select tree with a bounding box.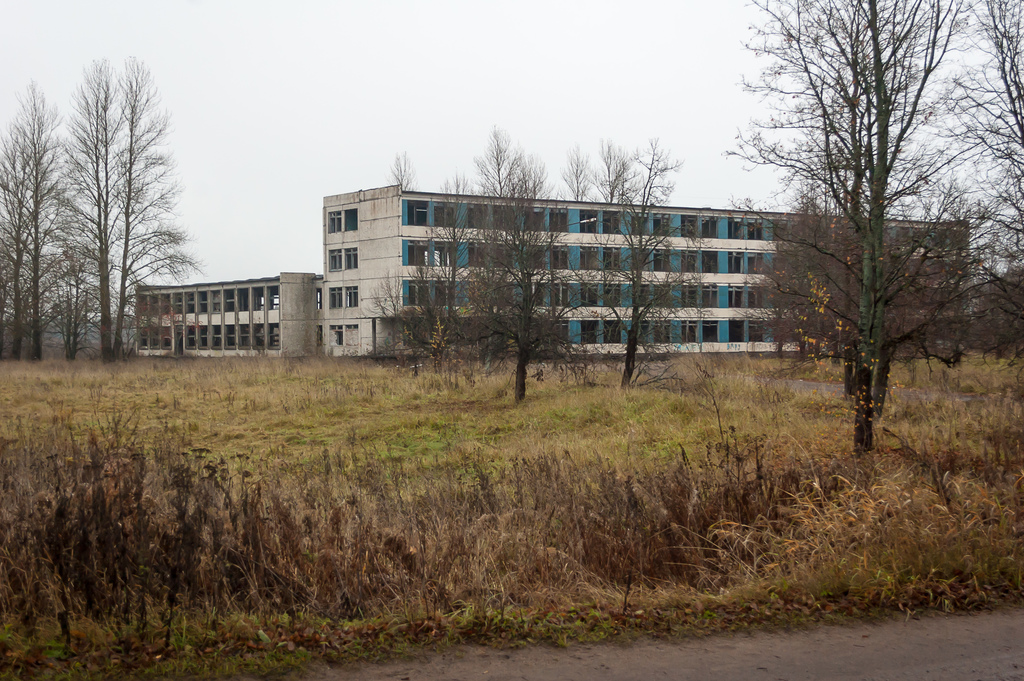
l=716, t=0, r=991, b=455.
